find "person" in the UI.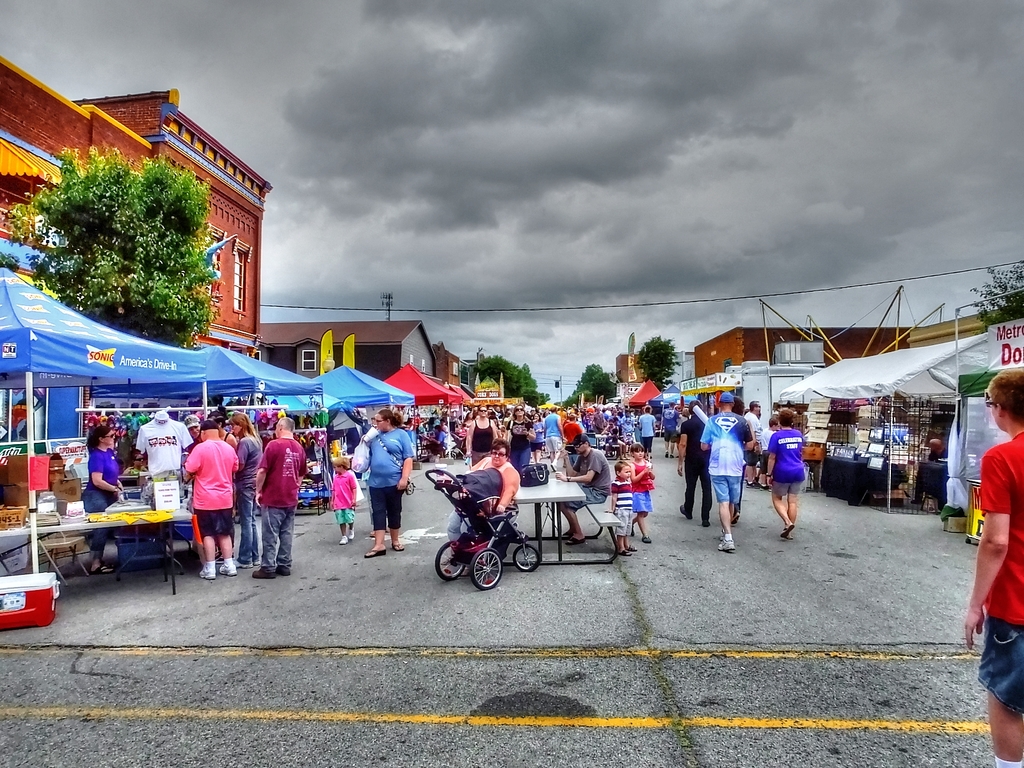
UI element at 765 408 806 540.
